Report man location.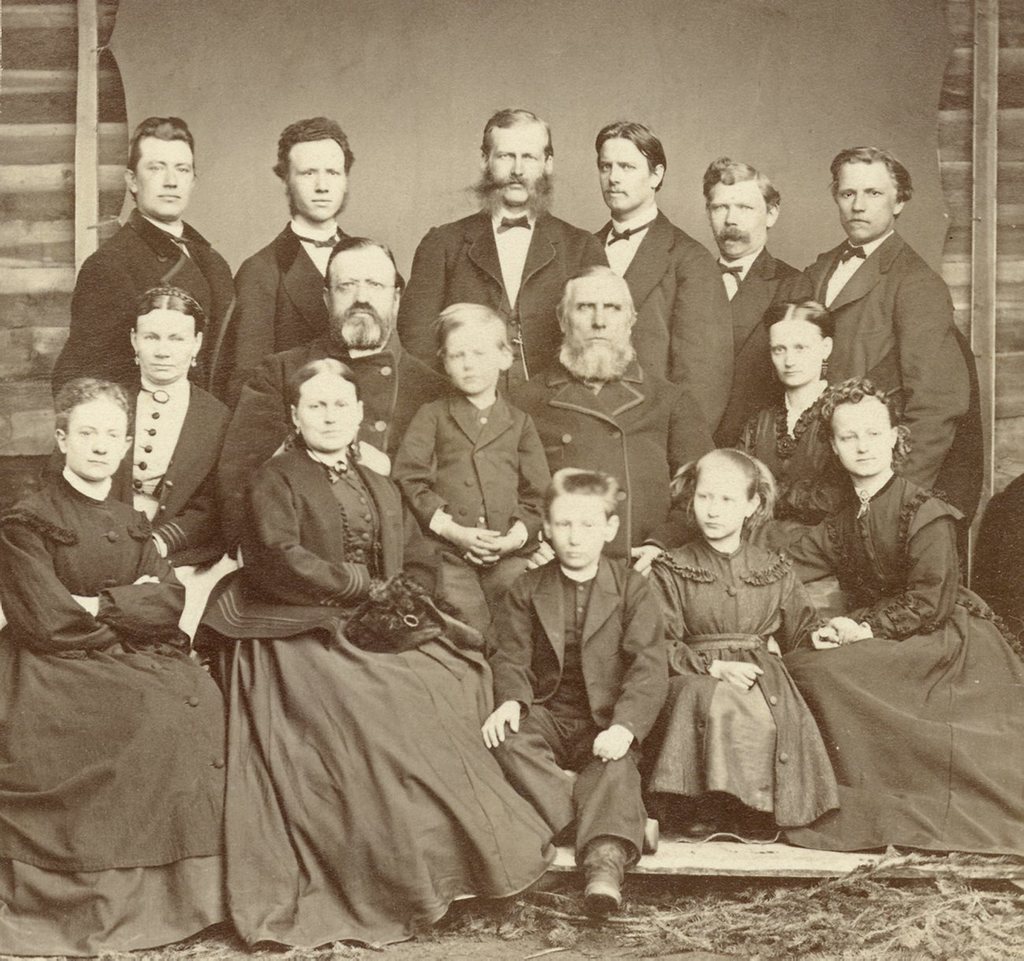
Report: 223, 229, 454, 560.
